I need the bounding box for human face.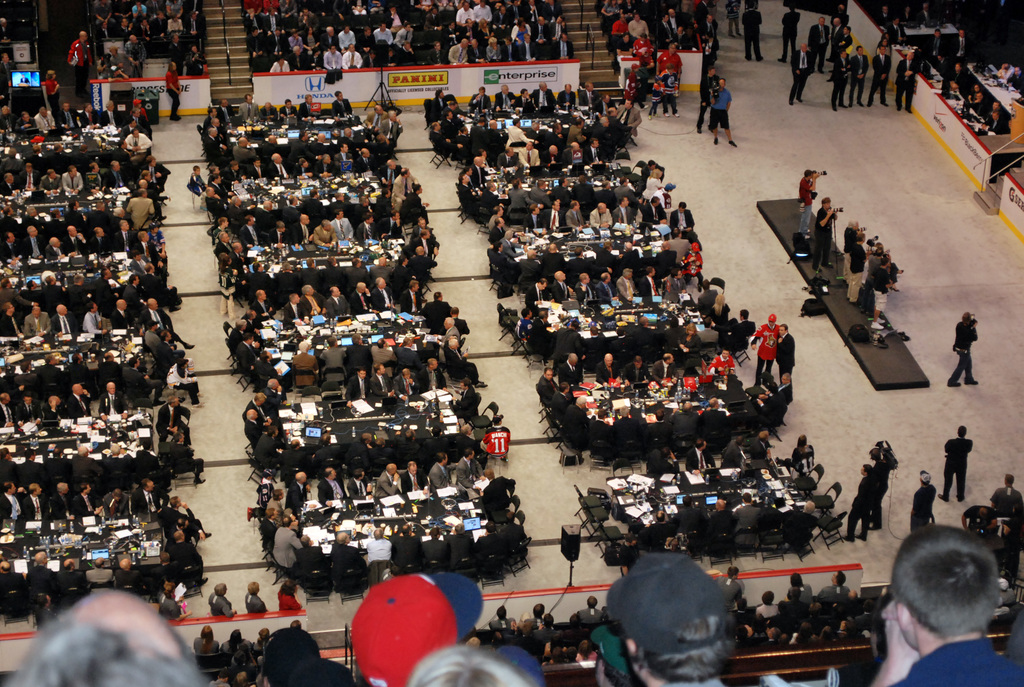
Here it is: (252,29,256,36).
